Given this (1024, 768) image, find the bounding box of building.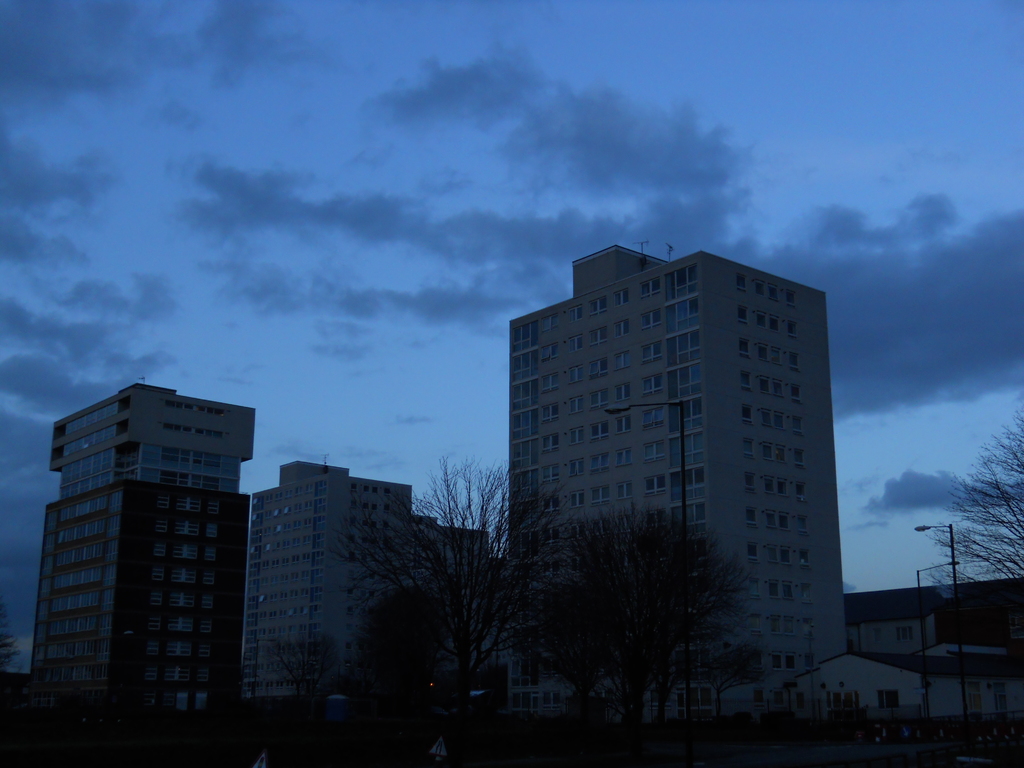
l=26, t=475, r=252, b=712.
